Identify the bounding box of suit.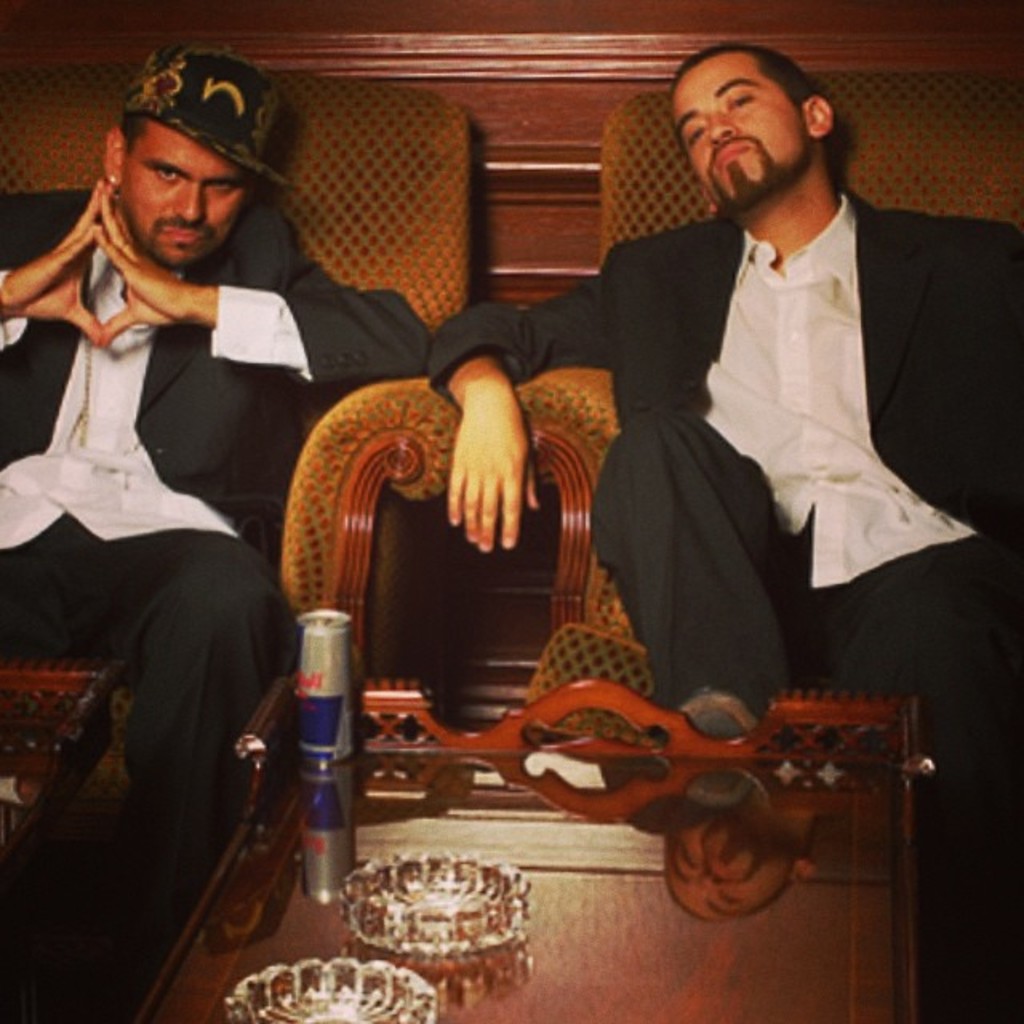
[left=411, top=184, right=1022, bottom=1016].
